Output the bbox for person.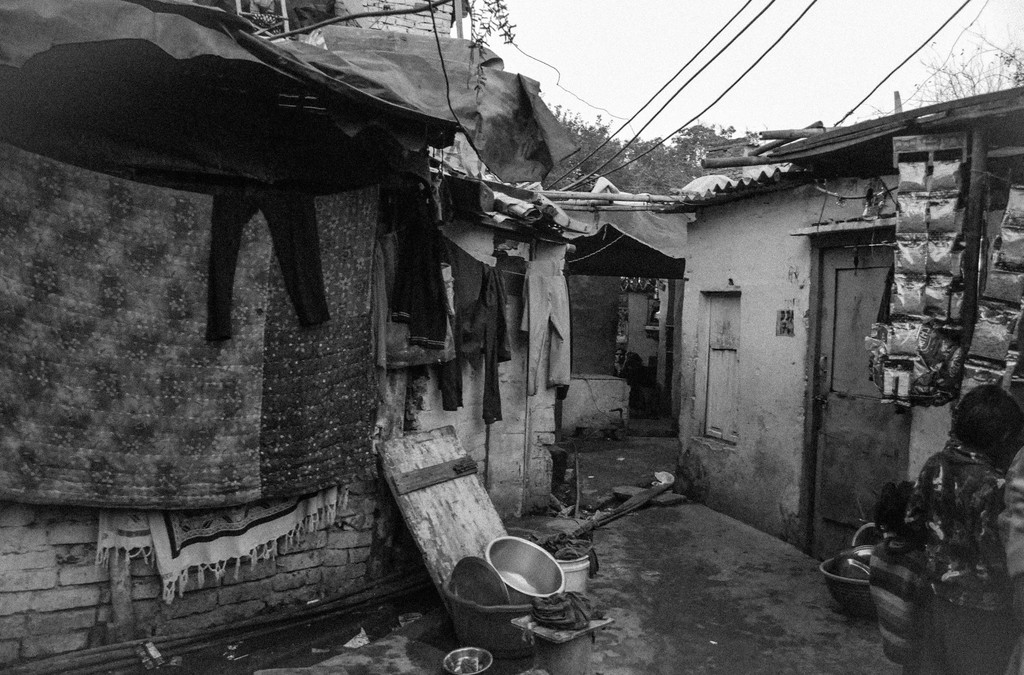
box=[902, 384, 1020, 674].
